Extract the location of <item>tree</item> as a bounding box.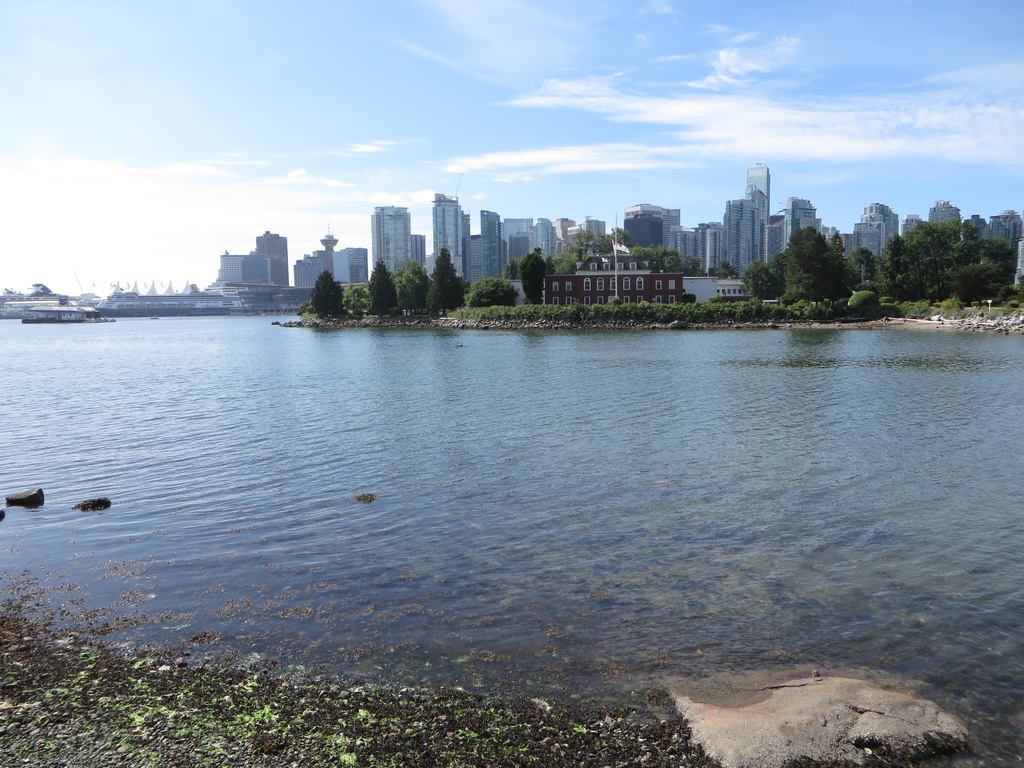
box=[469, 278, 521, 307].
